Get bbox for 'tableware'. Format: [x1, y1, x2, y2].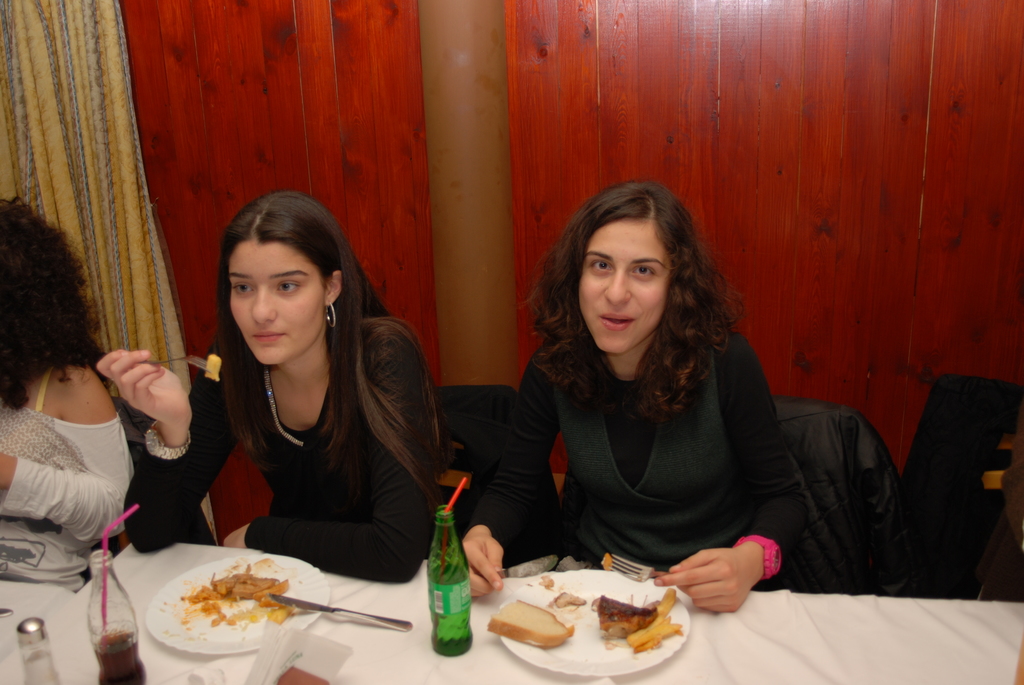
[142, 358, 213, 372].
